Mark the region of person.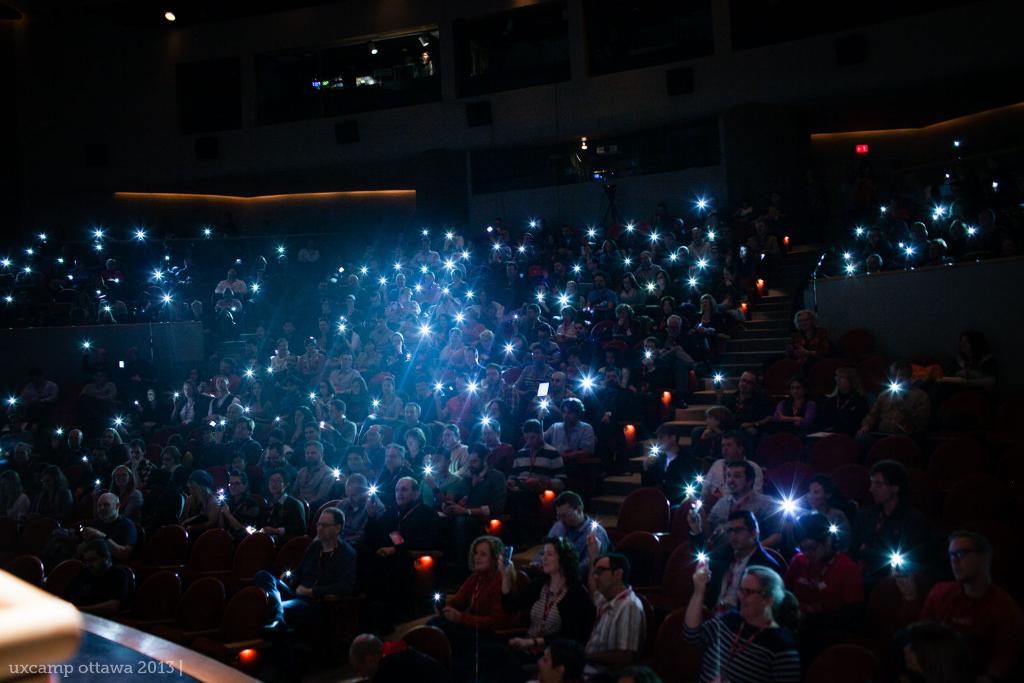
Region: (454,538,520,661).
